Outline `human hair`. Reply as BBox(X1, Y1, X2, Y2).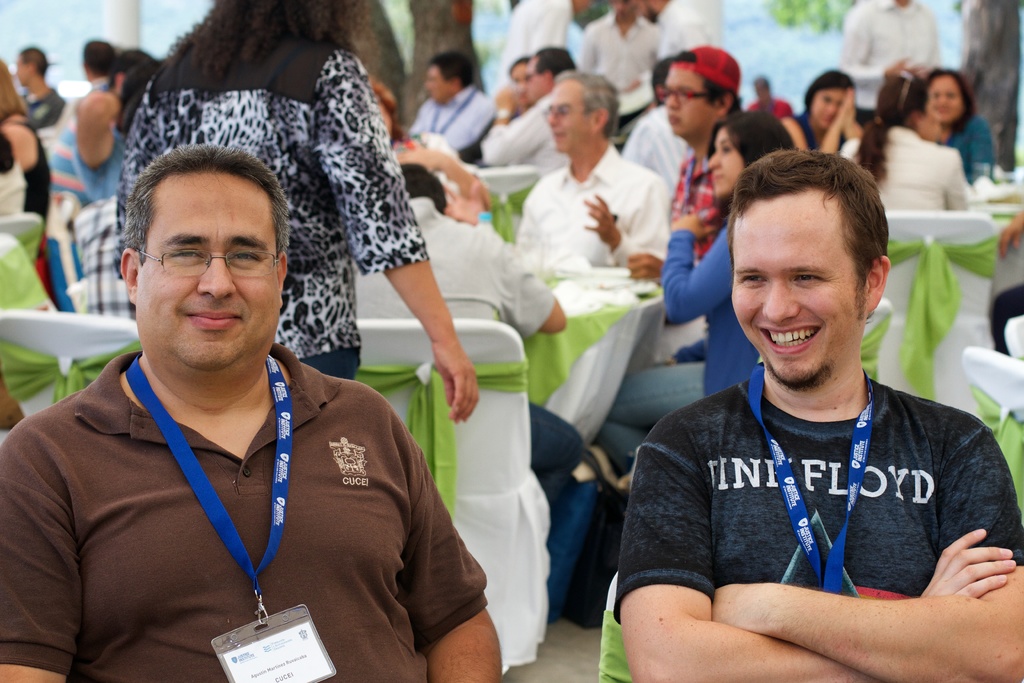
BBox(648, 59, 674, 106).
